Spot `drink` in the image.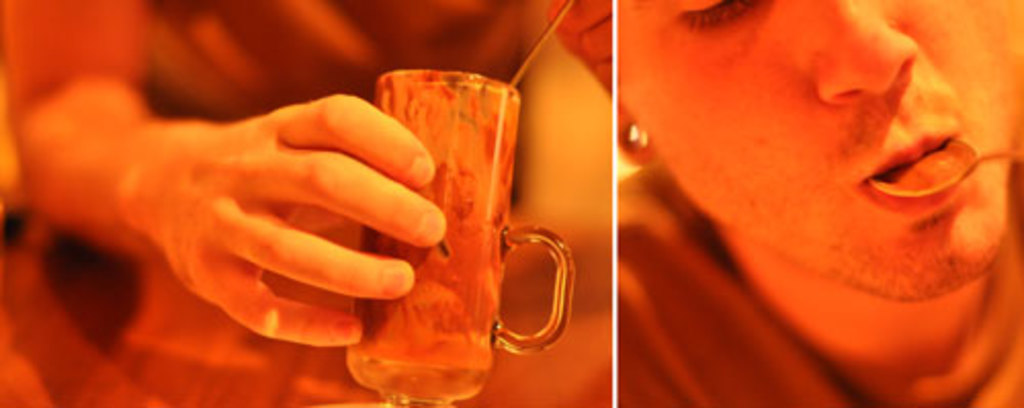
`drink` found at 332/74/545/377.
